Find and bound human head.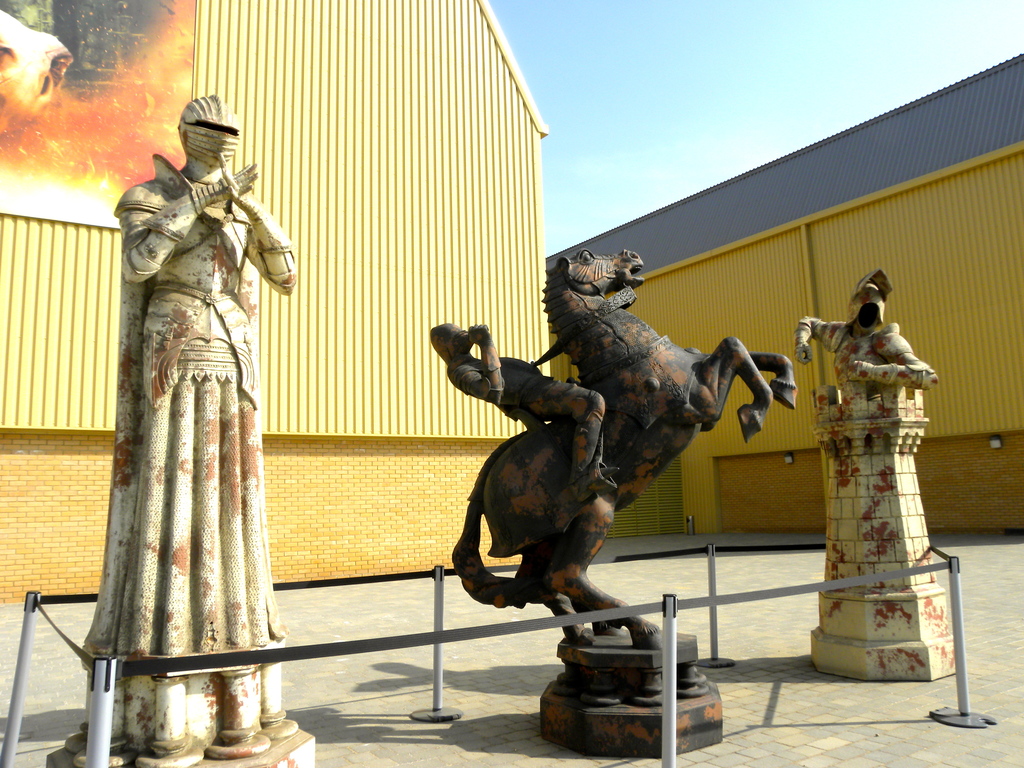
Bound: left=429, top=320, right=476, bottom=362.
